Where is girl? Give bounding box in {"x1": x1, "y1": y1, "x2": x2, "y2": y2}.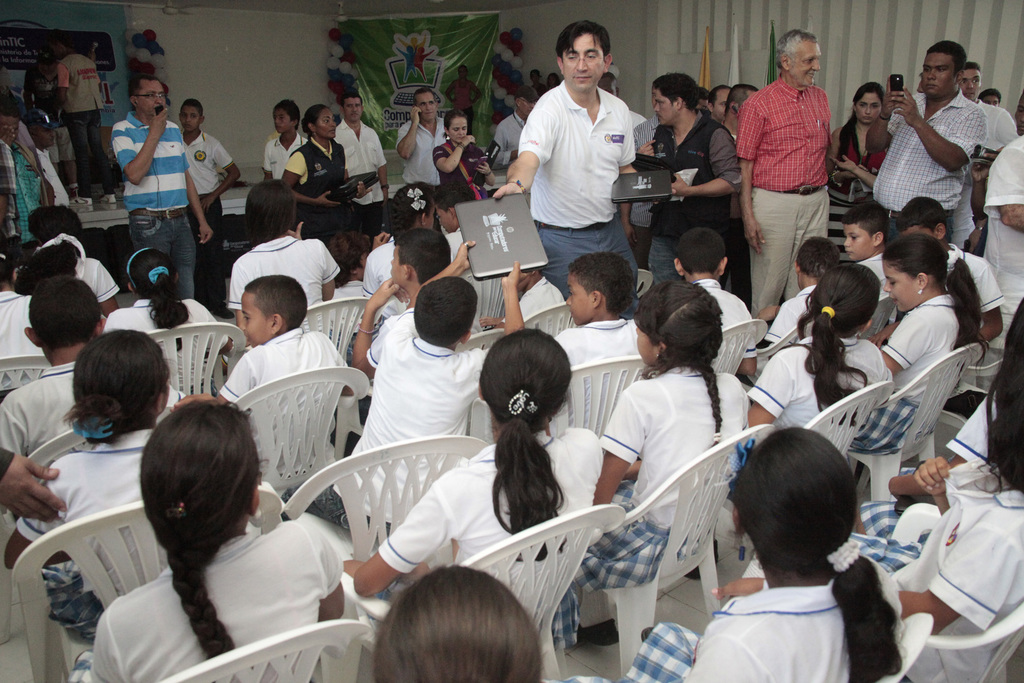
{"x1": 0, "y1": 249, "x2": 45, "y2": 358}.
